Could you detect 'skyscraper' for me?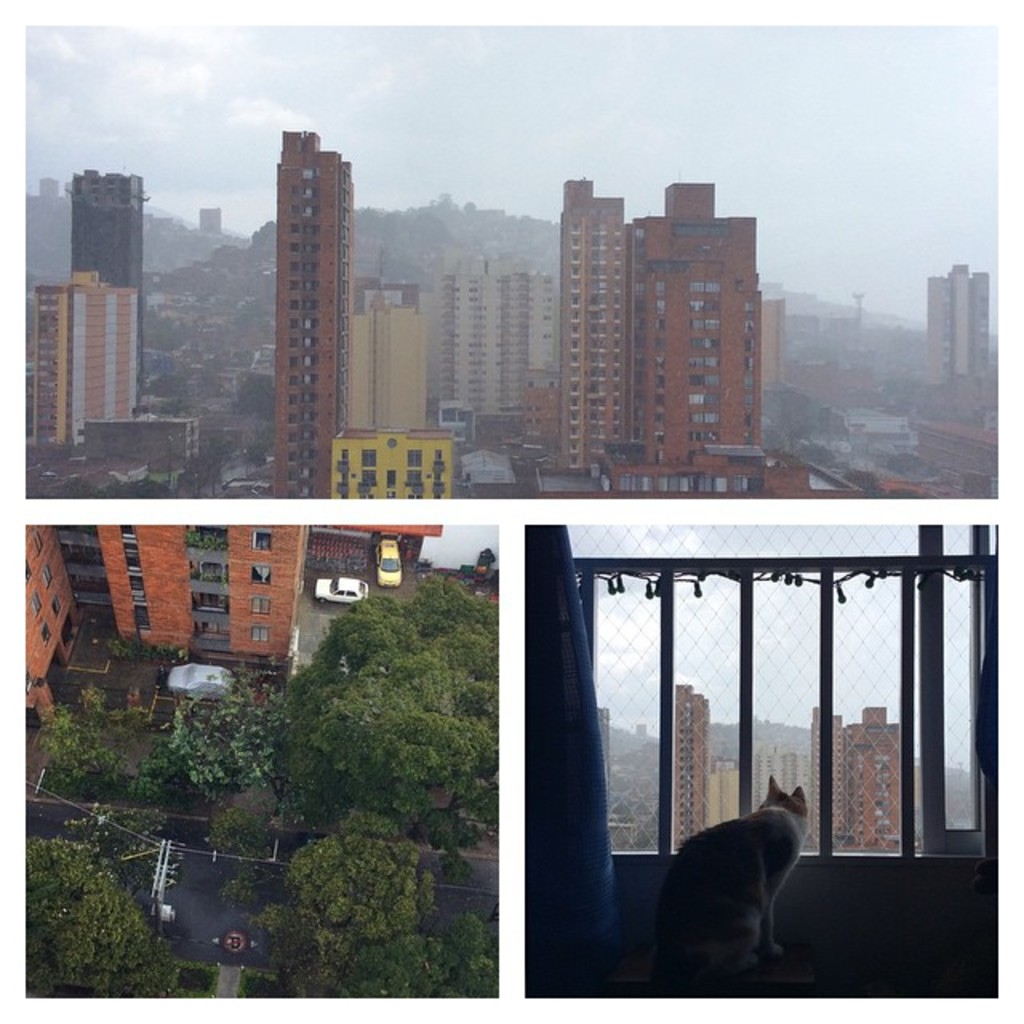
Detection result: box(555, 179, 627, 472).
